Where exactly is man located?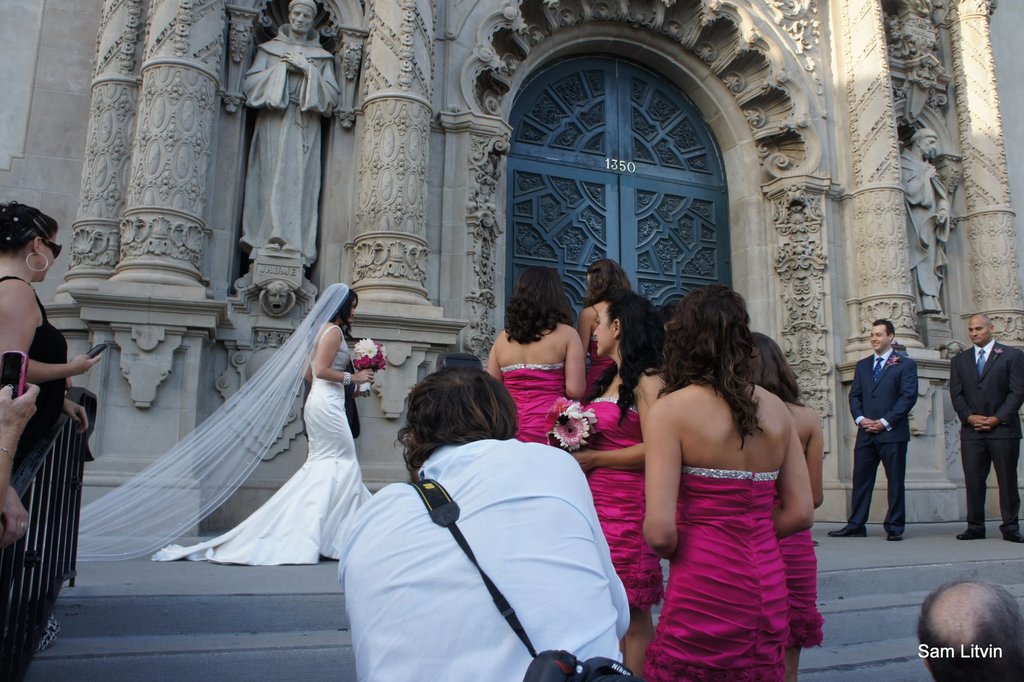
Its bounding box is box=[325, 346, 648, 681].
